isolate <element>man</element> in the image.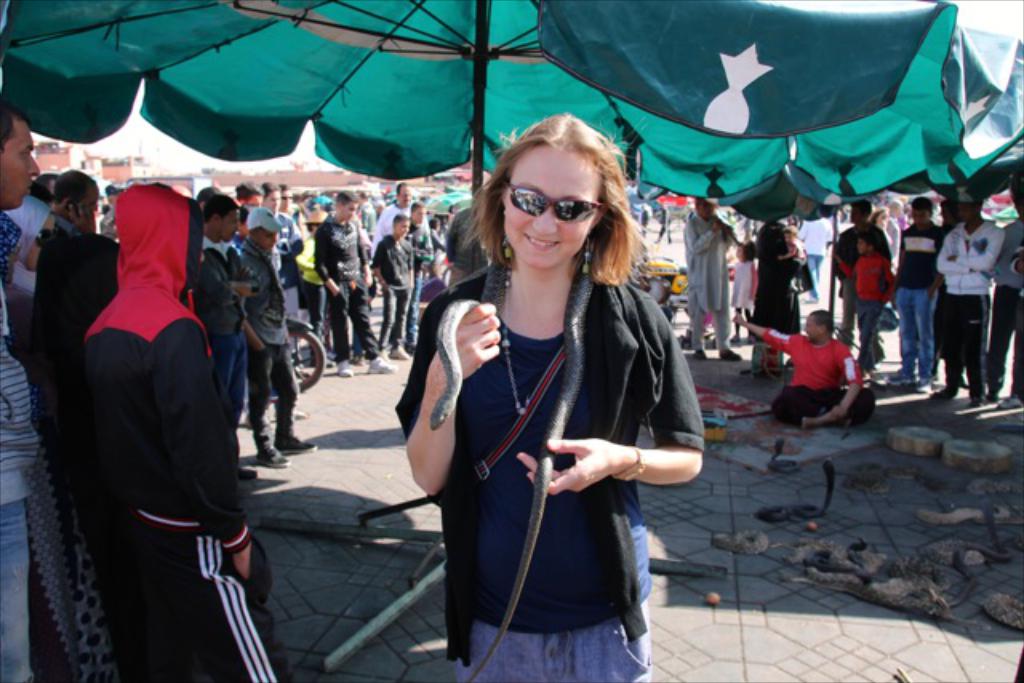
Isolated region: l=979, t=186, r=1022, b=413.
